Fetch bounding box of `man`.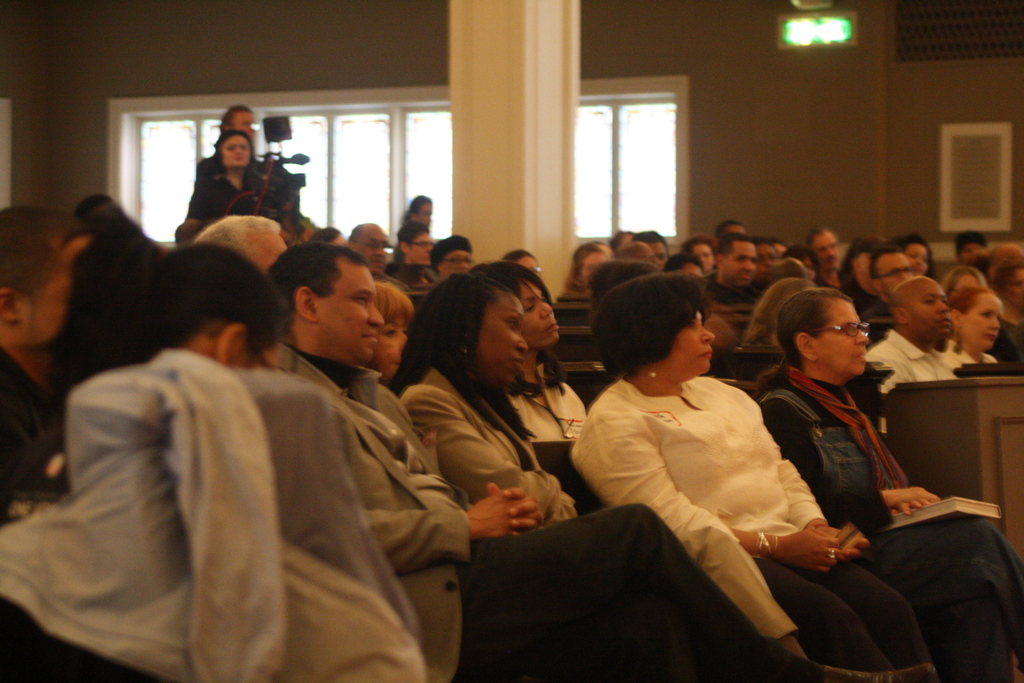
Bbox: (left=266, top=242, right=539, bottom=682).
